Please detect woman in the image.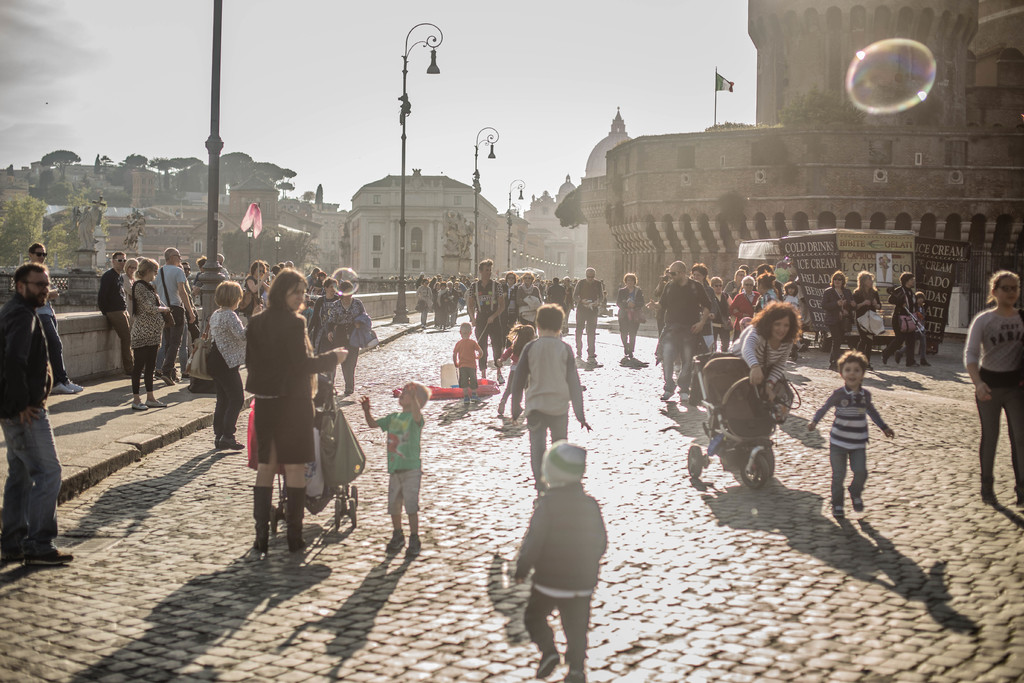
[413, 277, 432, 330].
